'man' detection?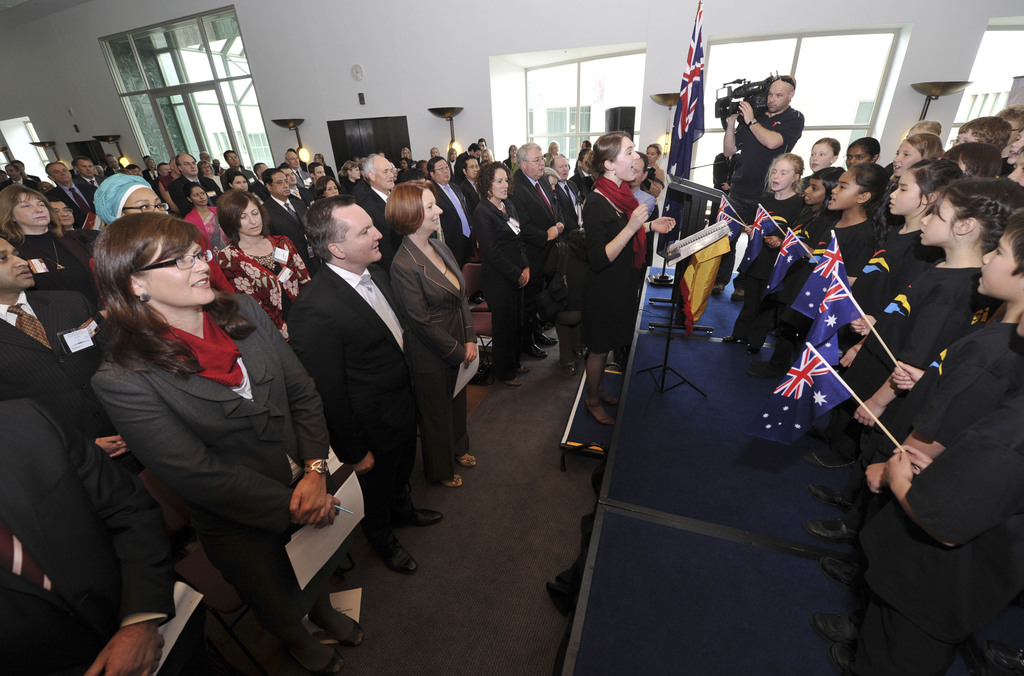
x1=45 y1=162 x2=93 y2=215
